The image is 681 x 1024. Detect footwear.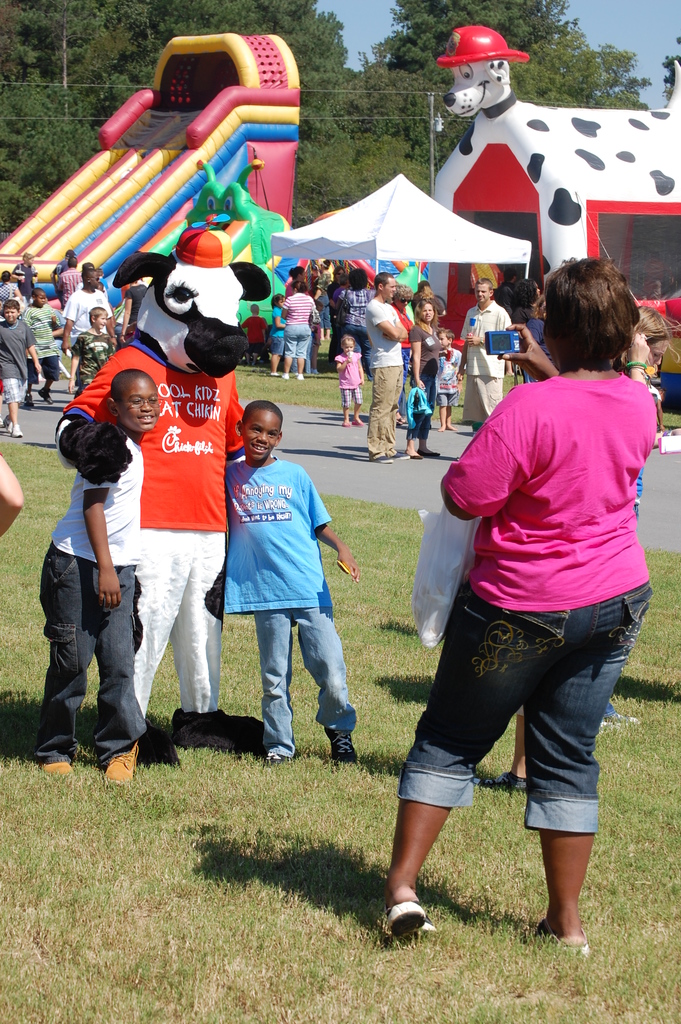
Detection: <box>421,447,437,455</box>.
